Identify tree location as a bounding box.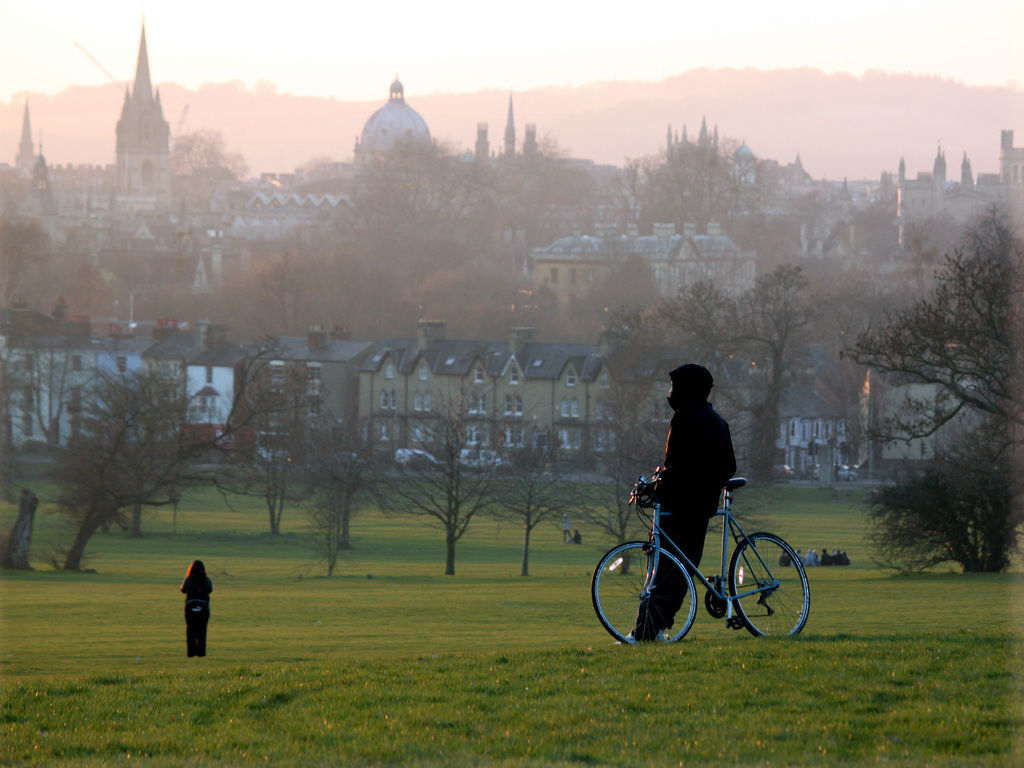
(849, 208, 1023, 570).
